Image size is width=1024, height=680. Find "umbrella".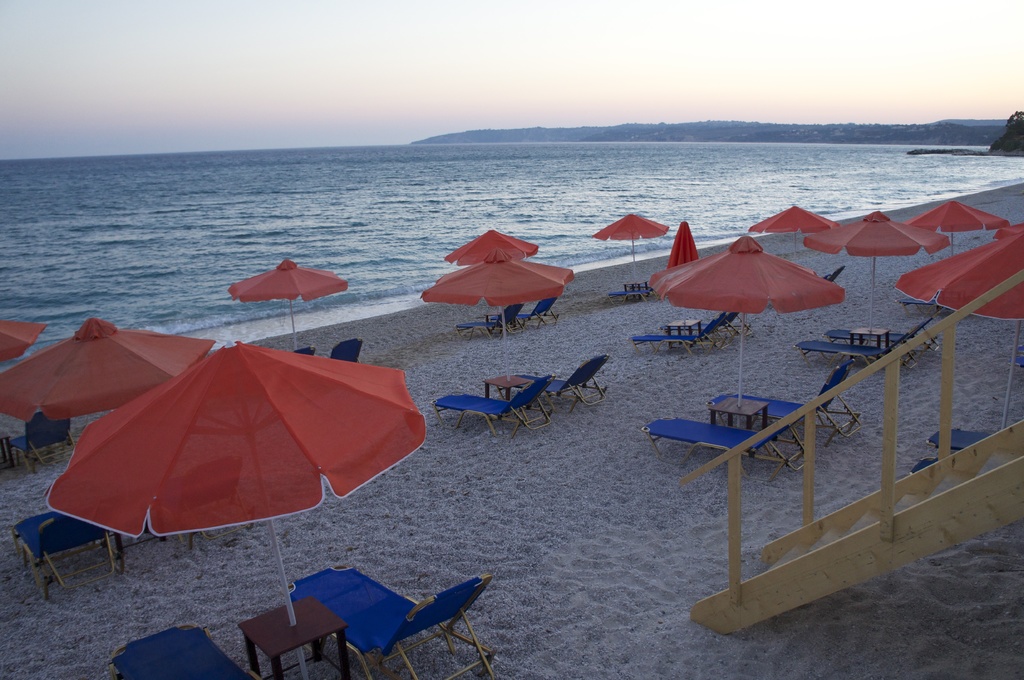
rect(223, 258, 347, 348).
